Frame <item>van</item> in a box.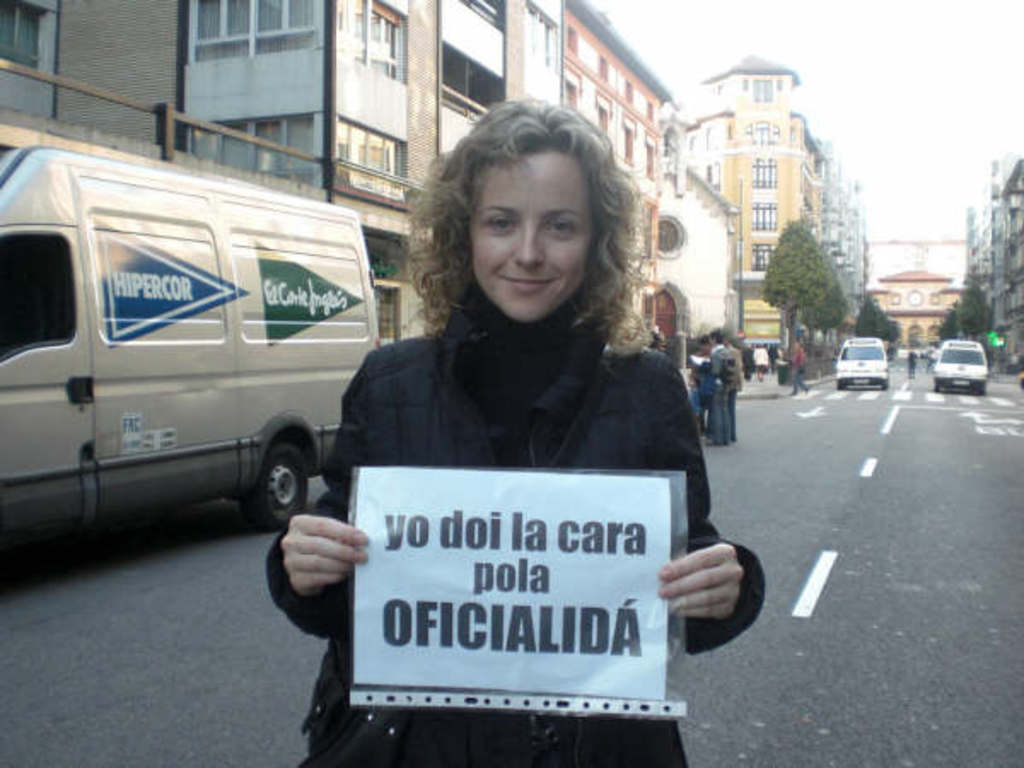
<box>0,142,381,527</box>.
